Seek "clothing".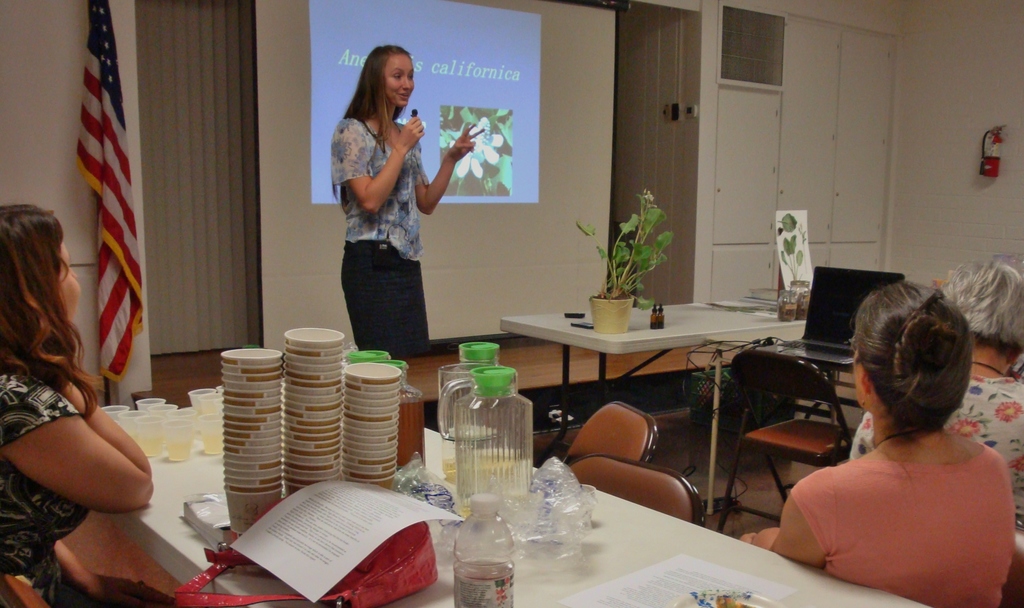
l=0, t=358, r=95, b=600.
